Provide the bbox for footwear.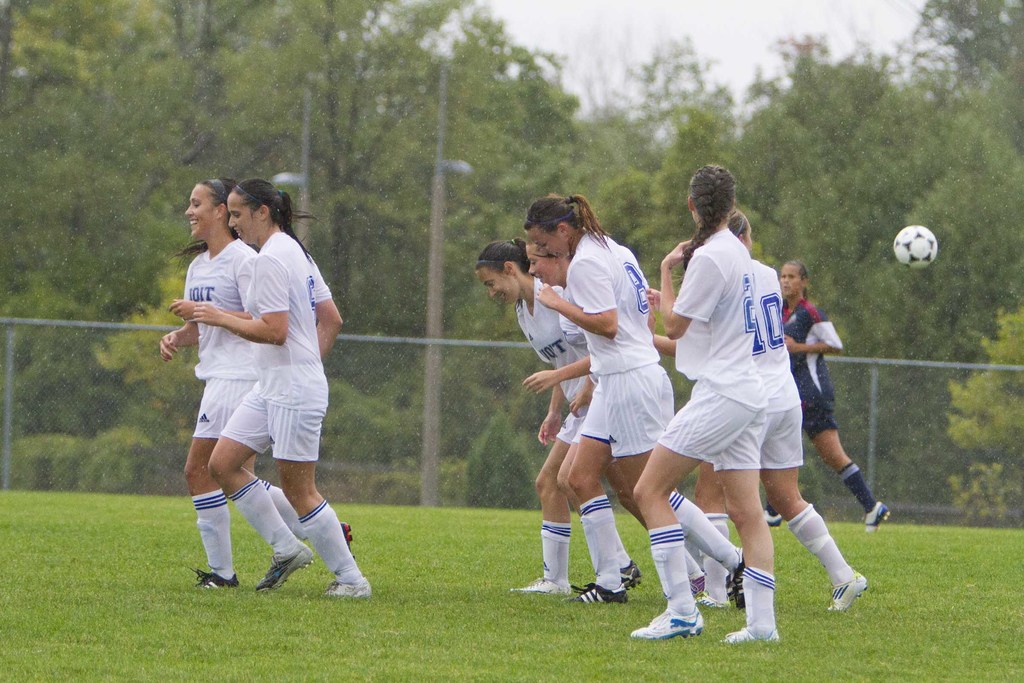
box(509, 575, 569, 598).
